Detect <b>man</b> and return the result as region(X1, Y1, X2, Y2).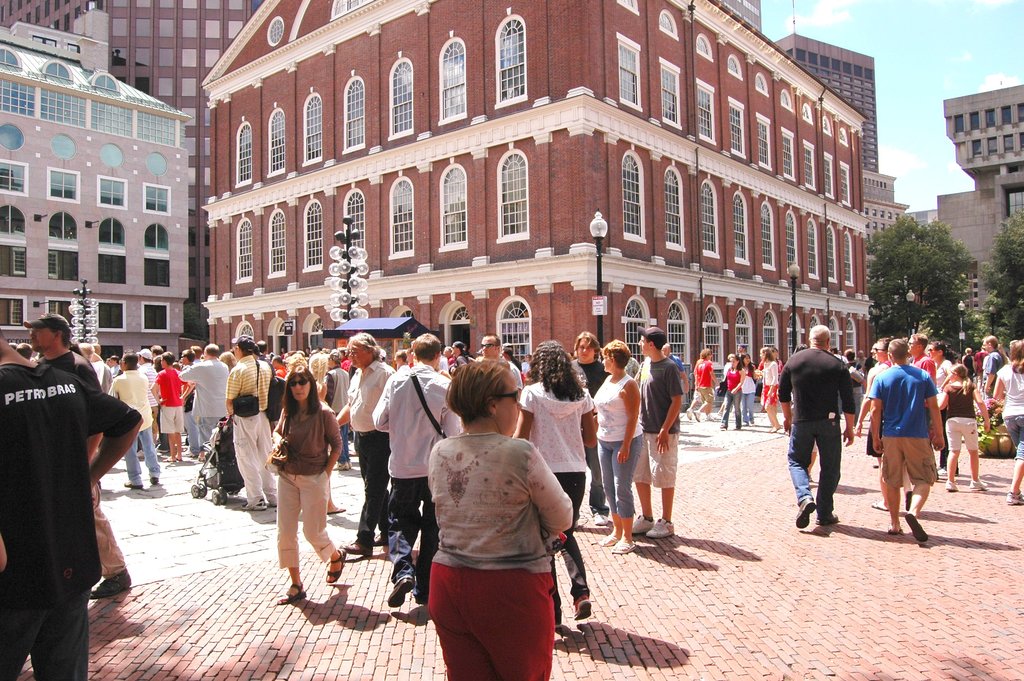
region(151, 346, 188, 455).
